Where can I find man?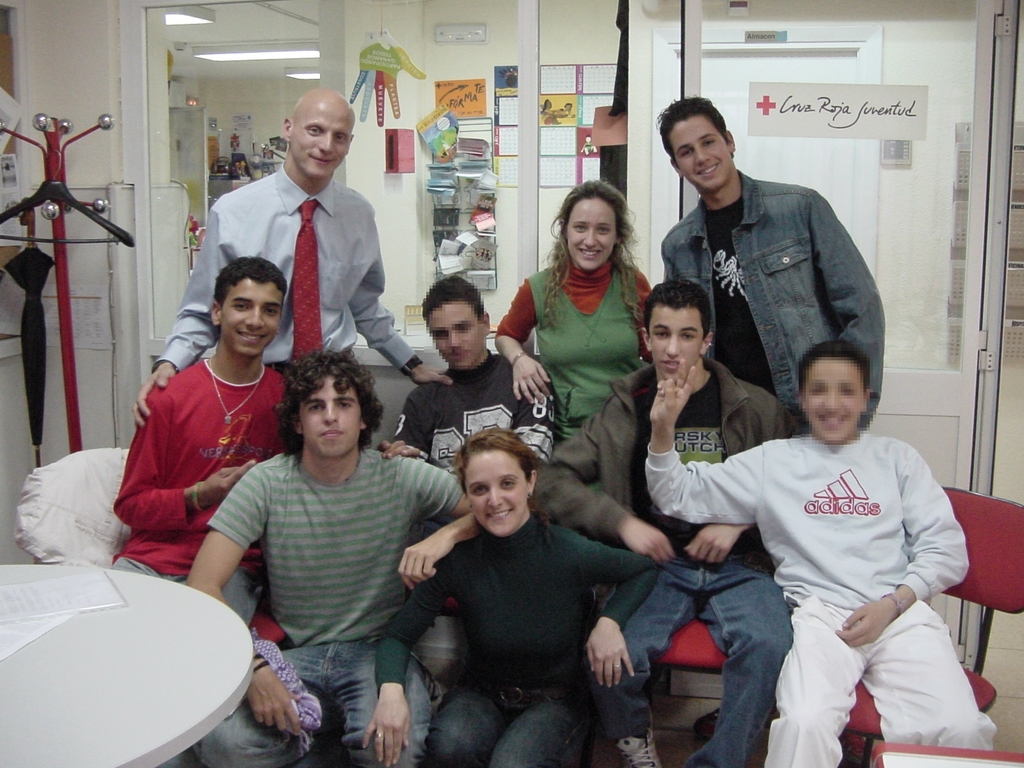
You can find it at [x1=534, y1=276, x2=797, y2=767].
